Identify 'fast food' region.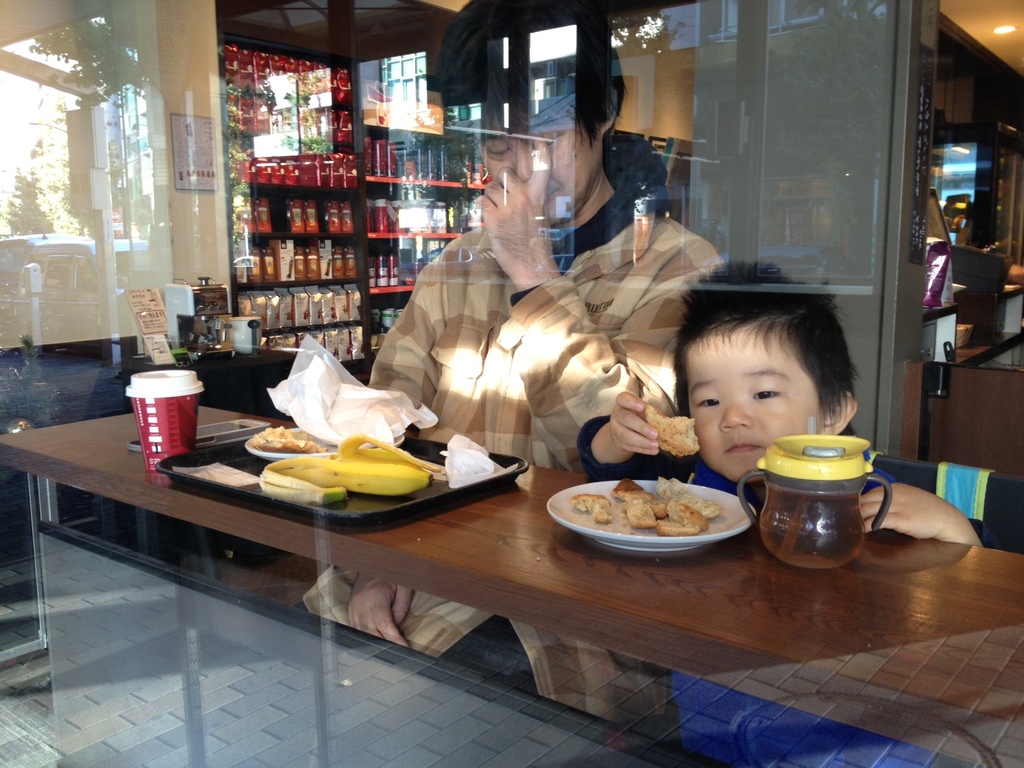
Region: rect(238, 437, 416, 508).
